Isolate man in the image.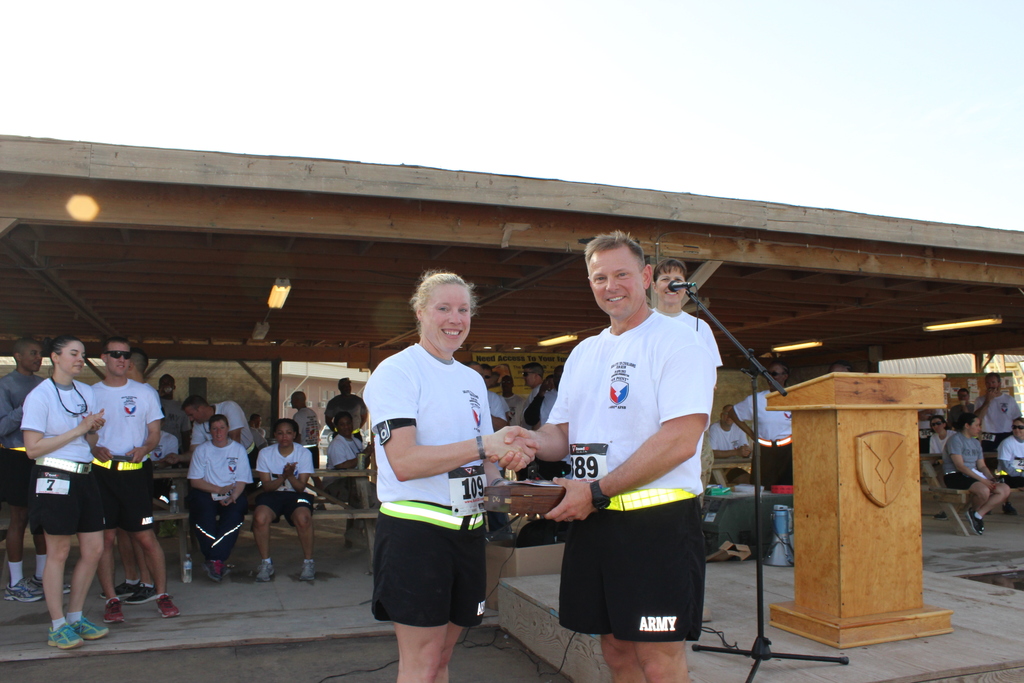
Isolated region: (0, 336, 74, 607).
